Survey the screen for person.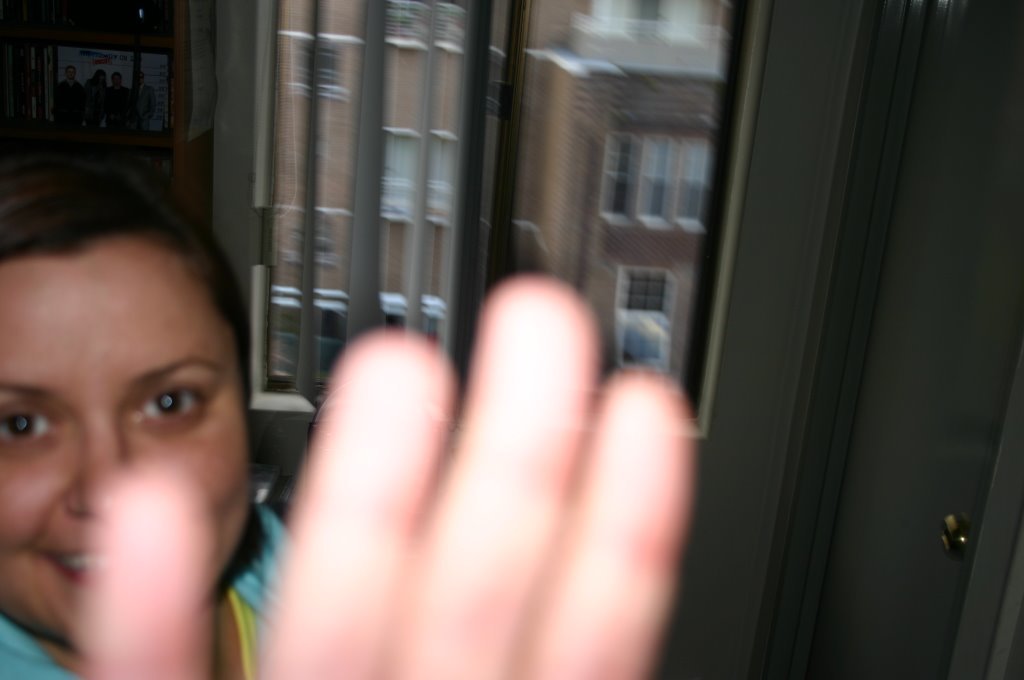
Survey found: <region>0, 158, 692, 679</region>.
